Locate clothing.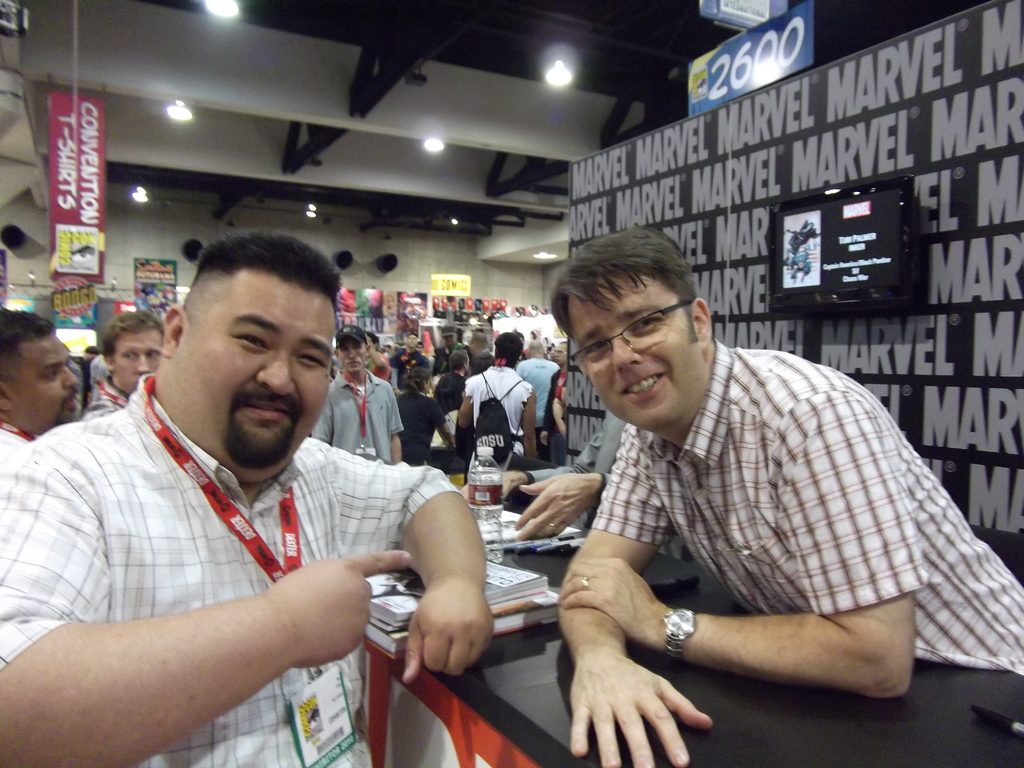
Bounding box: region(427, 359, 467, 454).
